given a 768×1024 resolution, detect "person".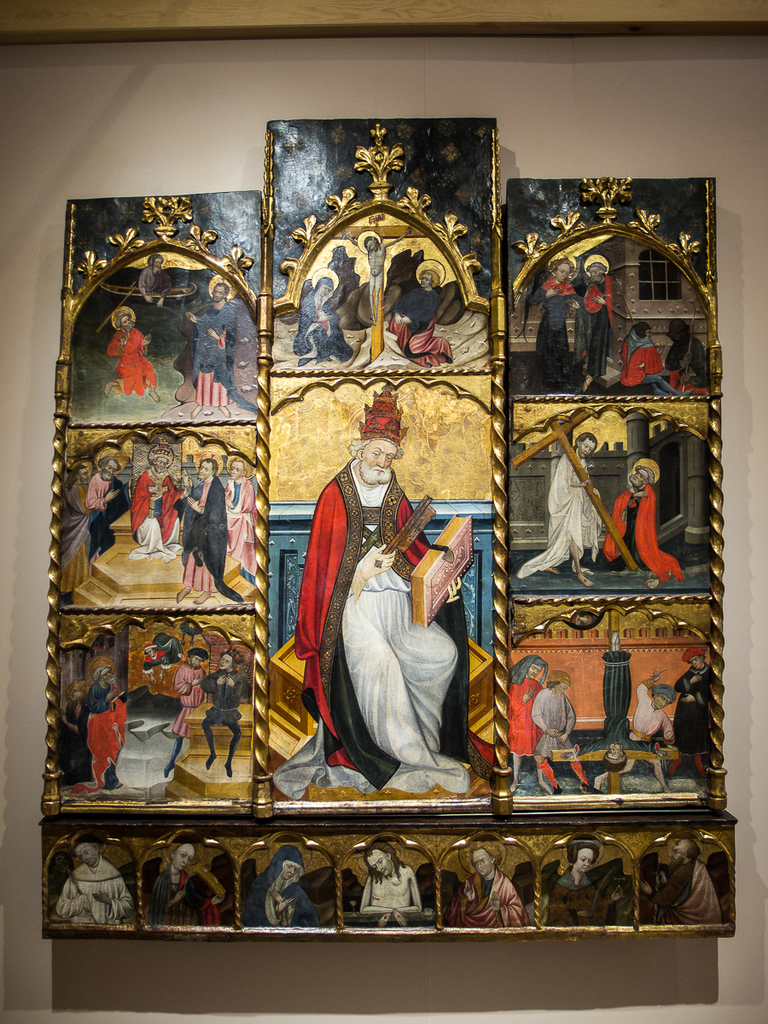
box=[197, 649, 243, 783].
